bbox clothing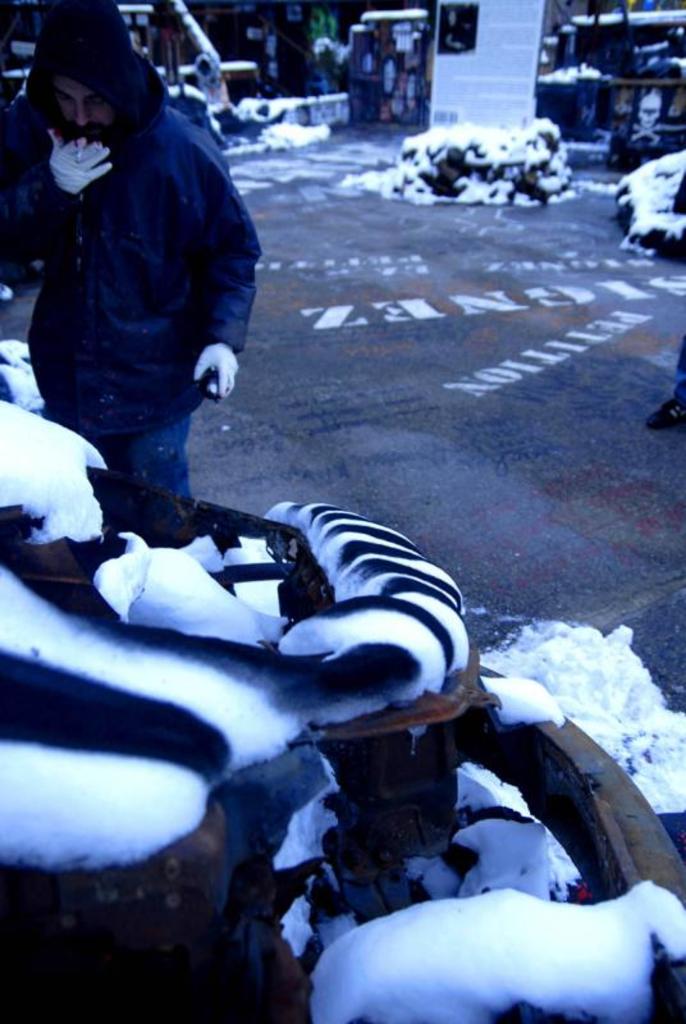
bbox=(27, 54, 248, 454)
